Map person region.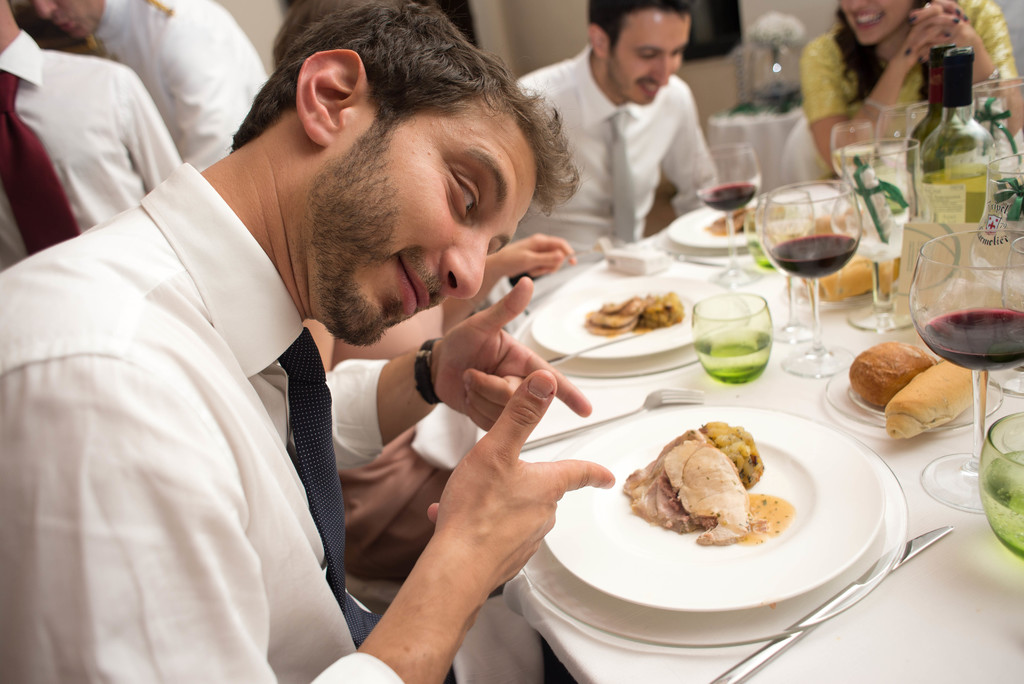
Mapped to [x1=0, y1=0, x2=618, y2=683].
